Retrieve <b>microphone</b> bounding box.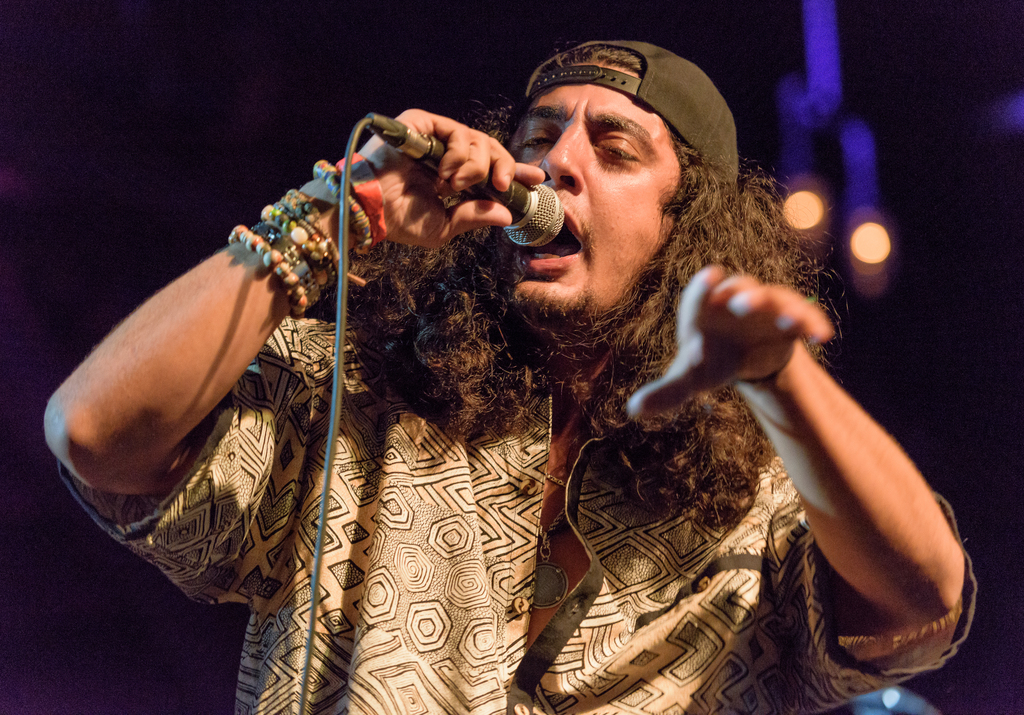
Bounding box: left=367, top=113, right=568, bottom=248.
